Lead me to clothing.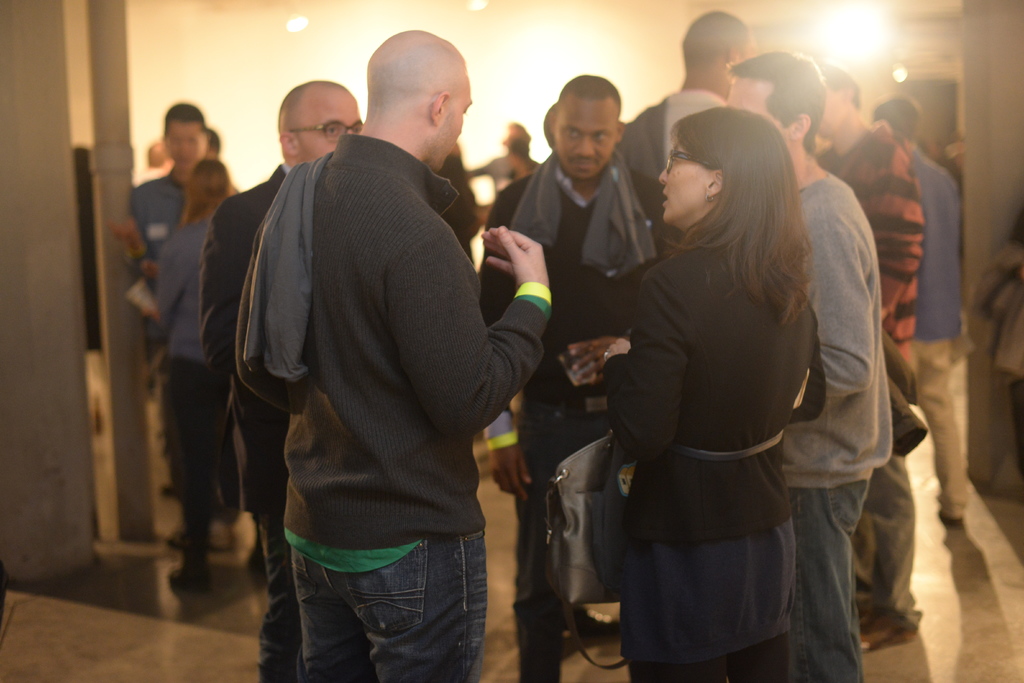
Lead to <box>917,151,973,513</box>.
